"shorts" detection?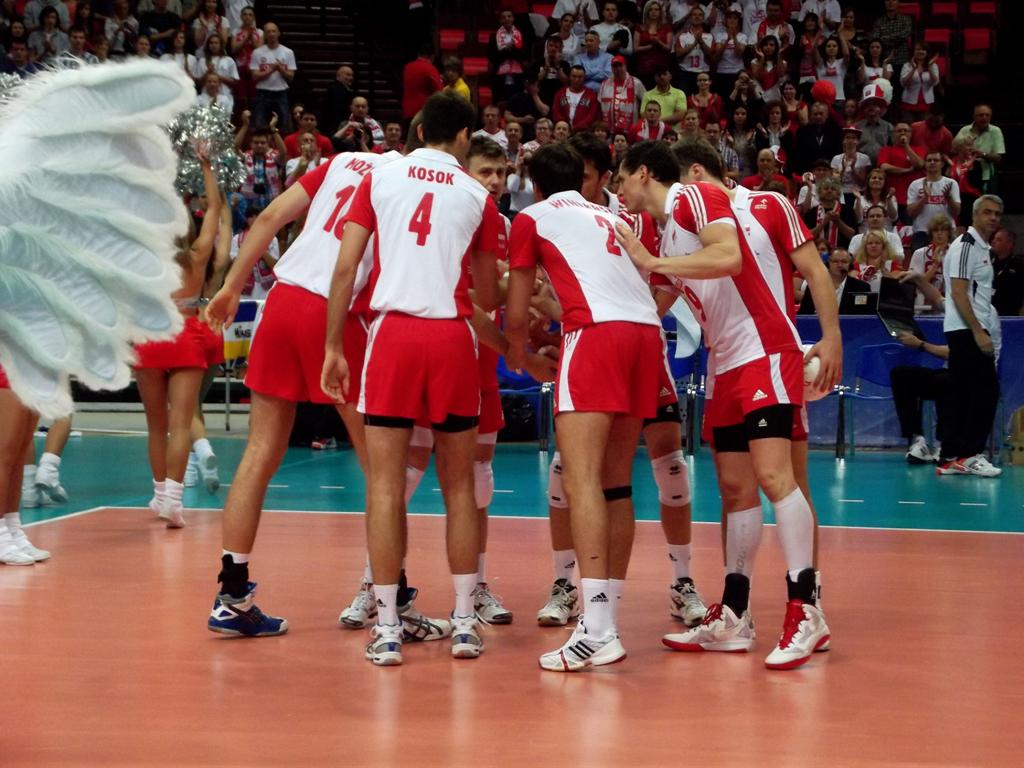
left=239, top=273, right=374, bottom=402
